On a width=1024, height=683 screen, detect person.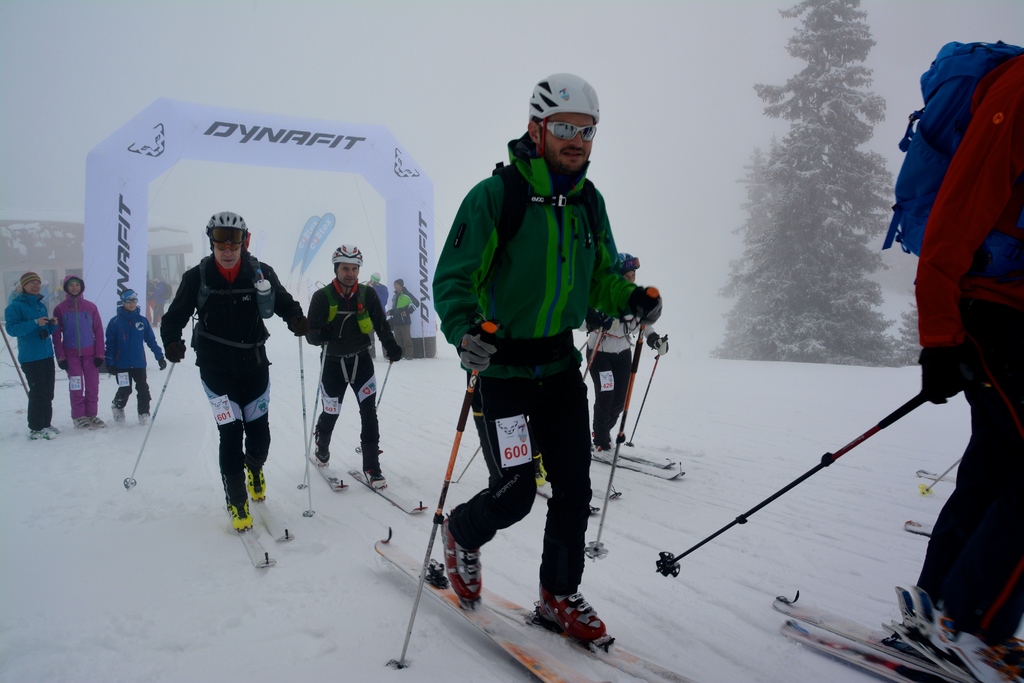
locate(579, 252, 671, 451).
